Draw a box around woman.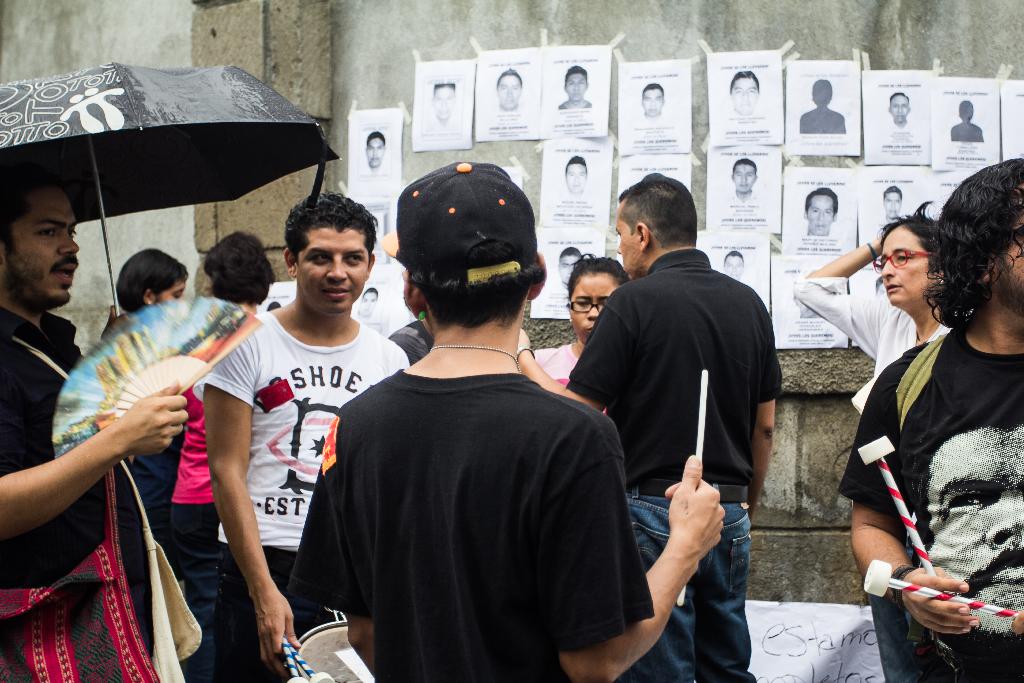
{"x1": 825, "y1": 179, "x2": 1012, "y2": 682}.
